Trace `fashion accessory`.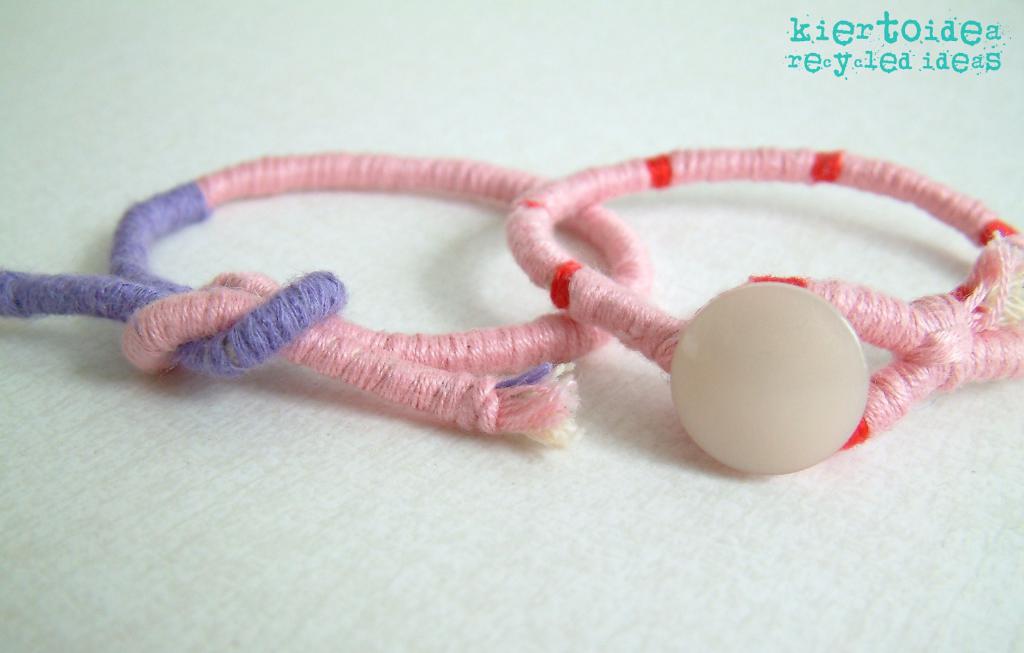
Traced to [506,145,1023,471].
